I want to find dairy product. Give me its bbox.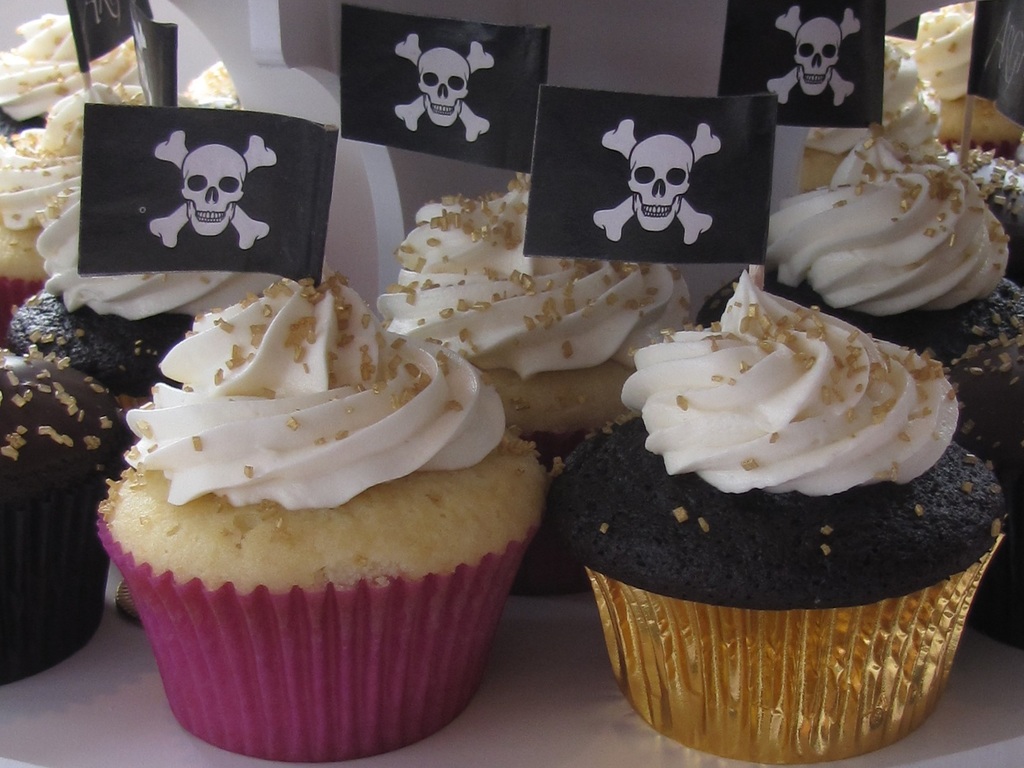
<region>922, 4, 977, 98</region>.
